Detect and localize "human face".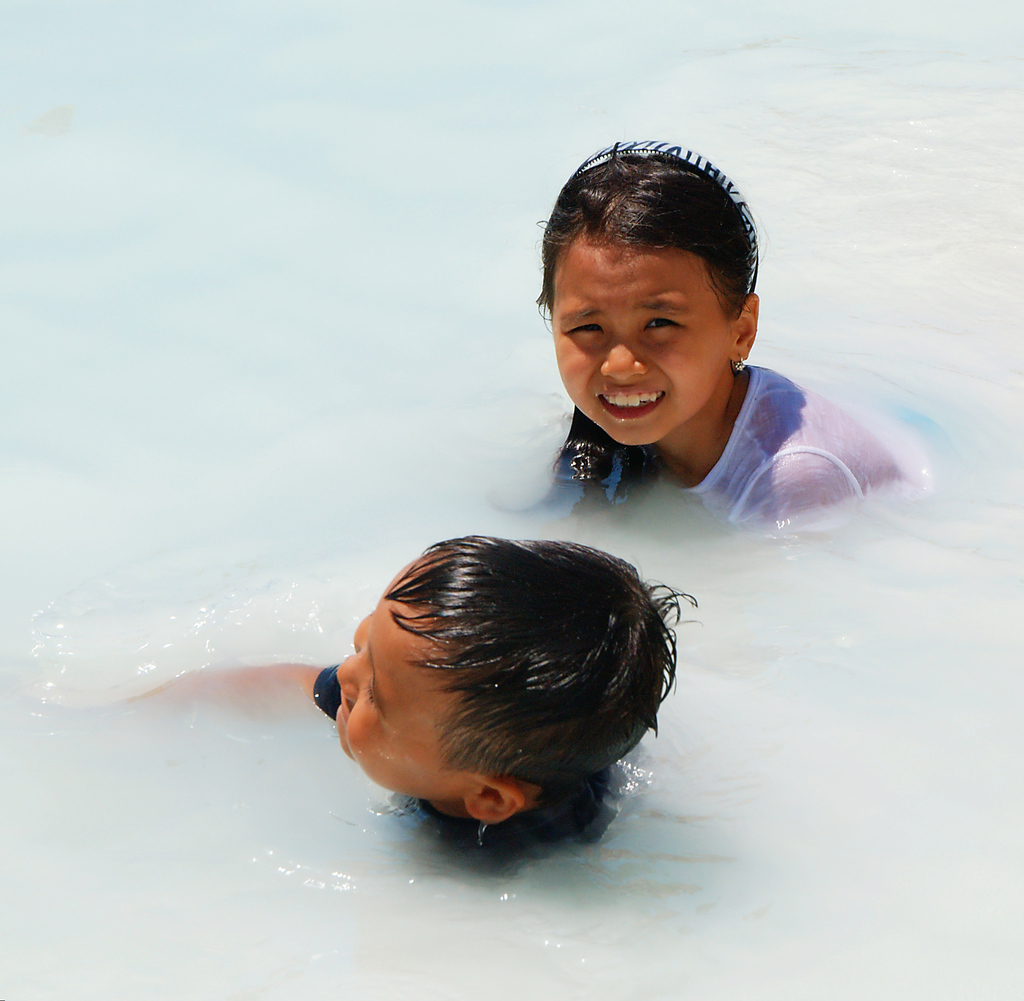
Localized at pyautogui.locateOnScreen(330, 568, 463, 784).
